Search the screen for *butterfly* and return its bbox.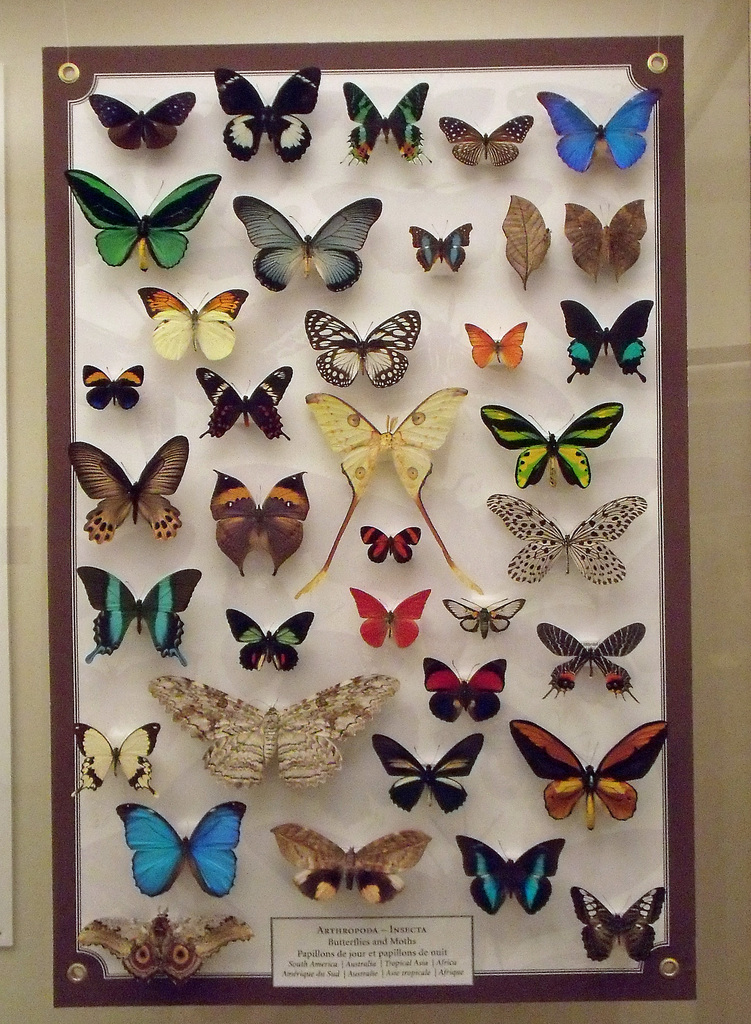
Found: left=226, top=605, right=314, bottom=675.
